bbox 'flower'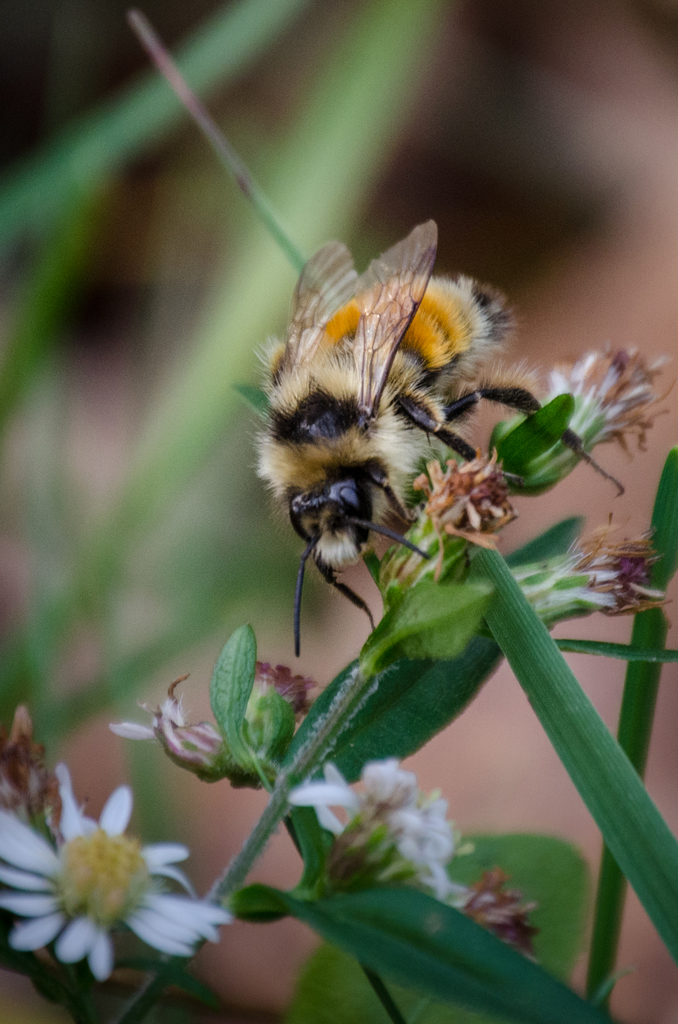
(284,746,491,908)
